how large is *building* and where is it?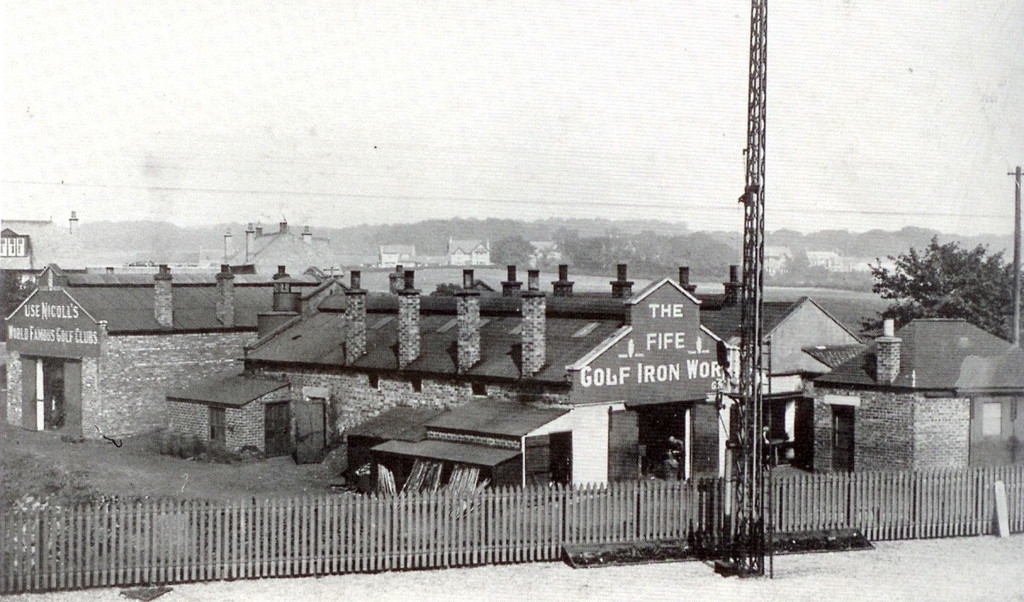
Bounding box: x1=452, y1=240, x2=493, y2=263.
